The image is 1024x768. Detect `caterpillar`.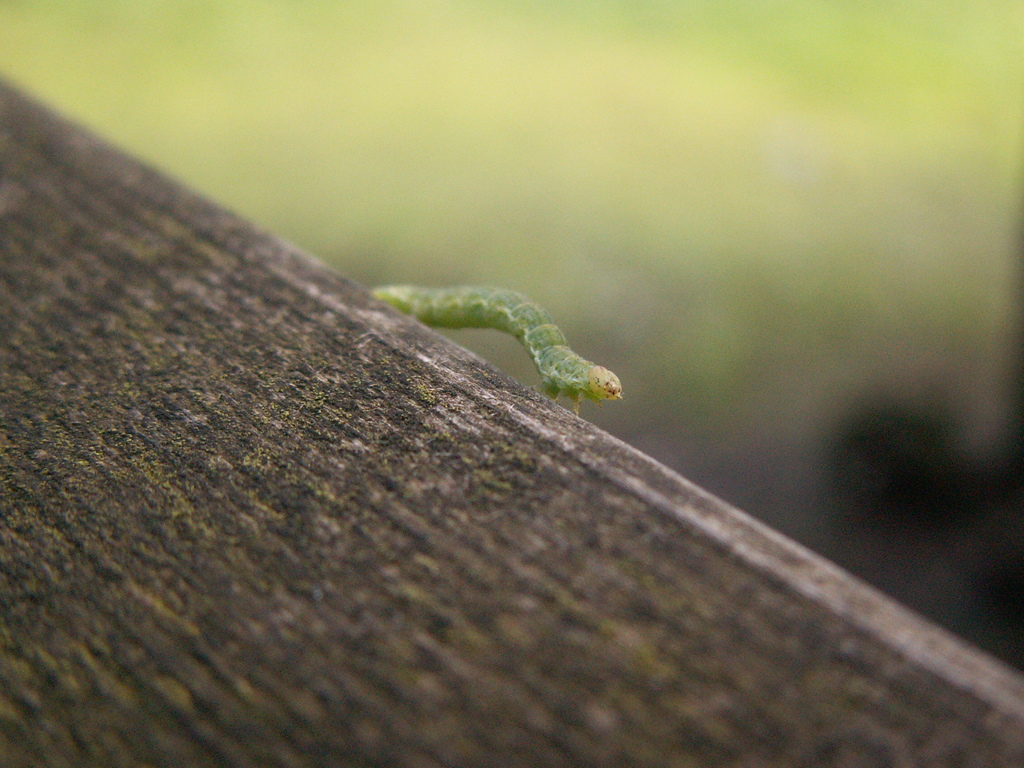
Detection: 364/281/630/417.
